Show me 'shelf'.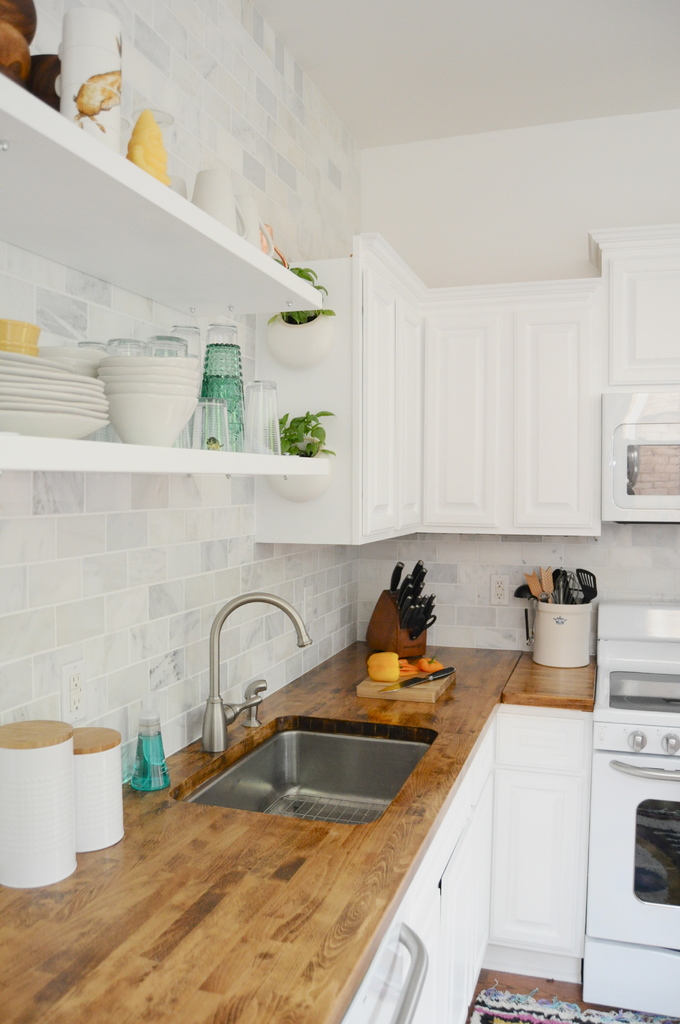
'shelf' is here: 0/73/365/492.
